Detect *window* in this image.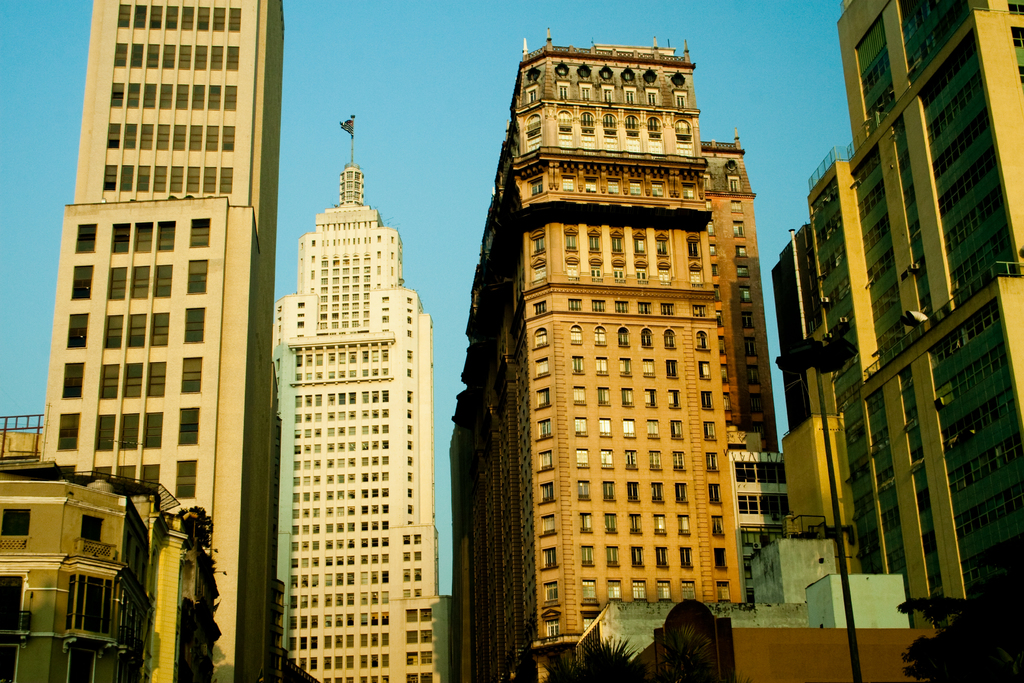
Detection: [x1=184, y1=6, x2=193, y2=29].
